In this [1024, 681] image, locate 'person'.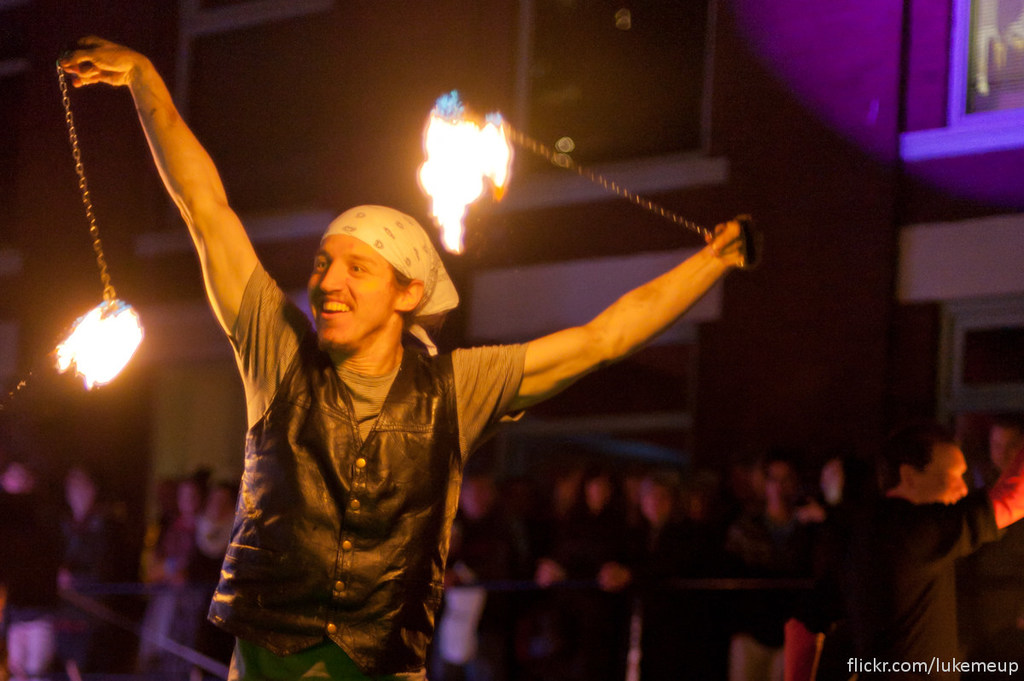
Bounding box: locate(140, 469, 211, 680).
